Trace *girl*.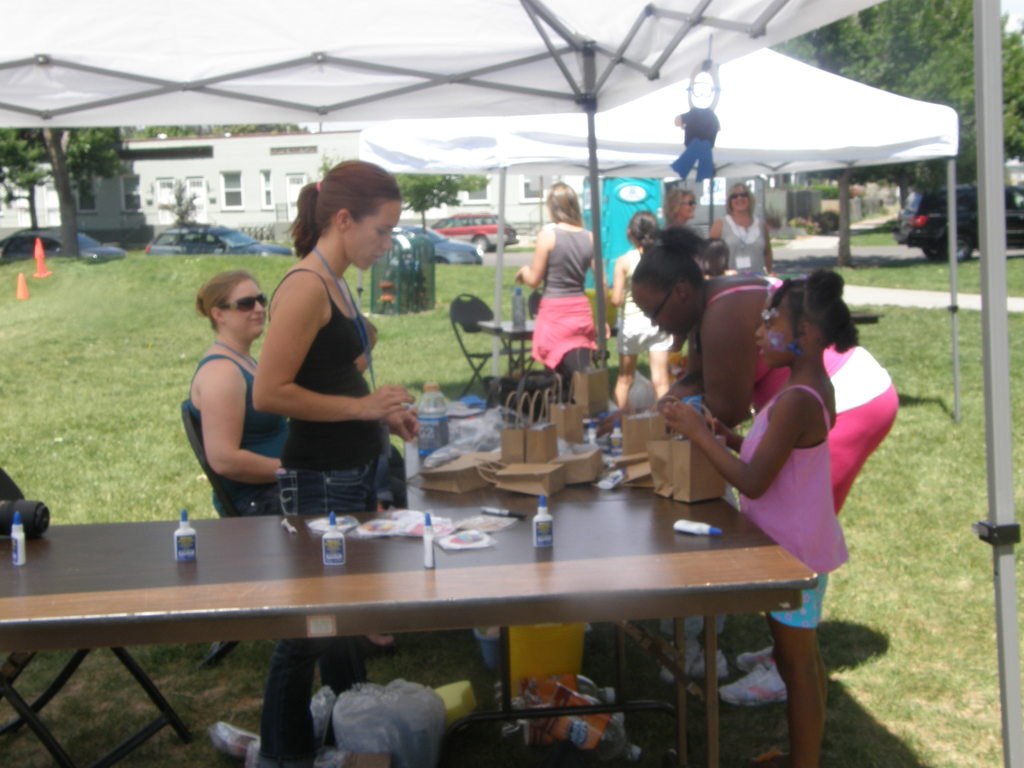
Traced to select_region(657, 265, 858, 767).
